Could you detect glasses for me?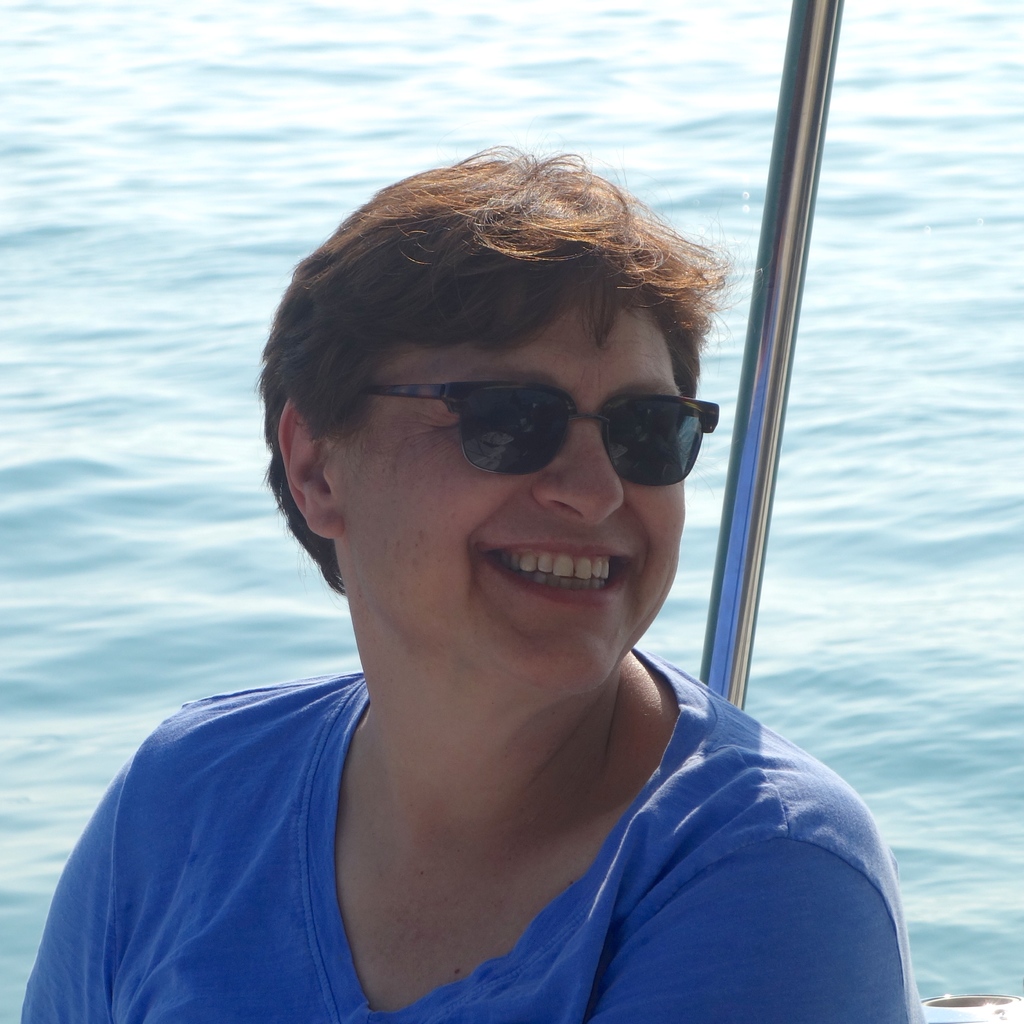
Detection result: 333:379:729:491.
